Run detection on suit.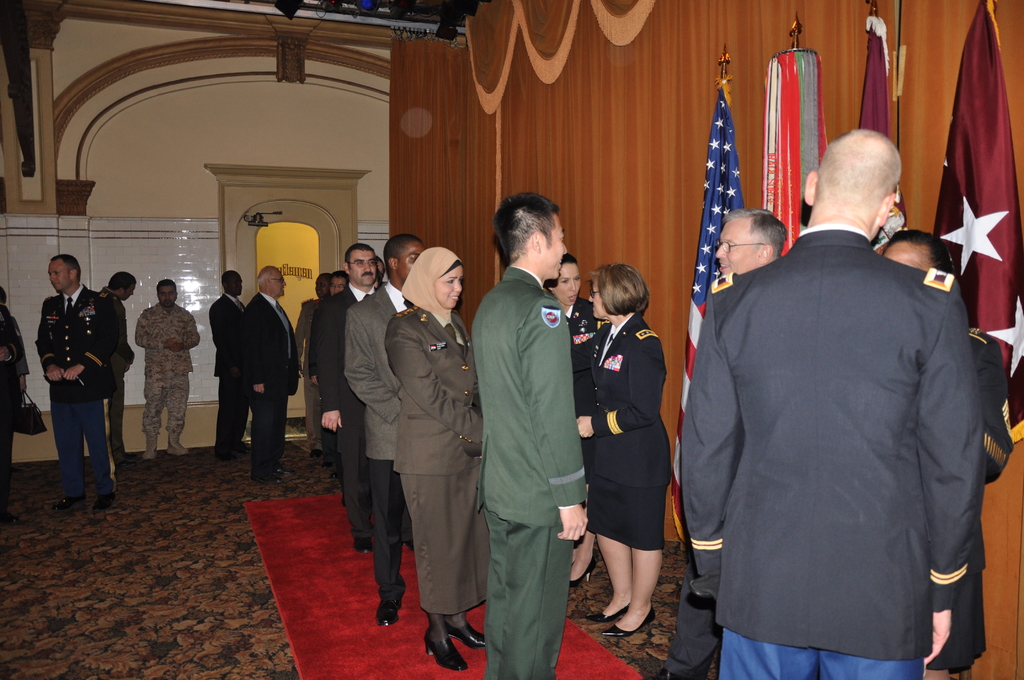
Result: (566, 296, 605, 462).
